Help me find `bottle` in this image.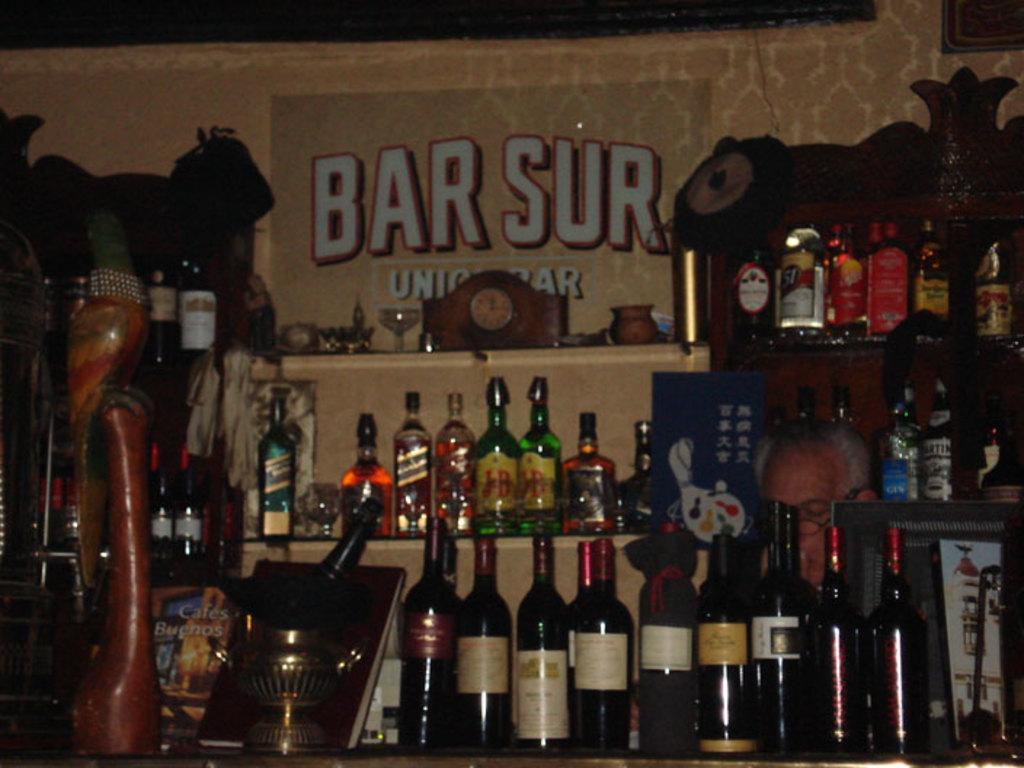
Found it: locate(611, 413, 657, 532).
